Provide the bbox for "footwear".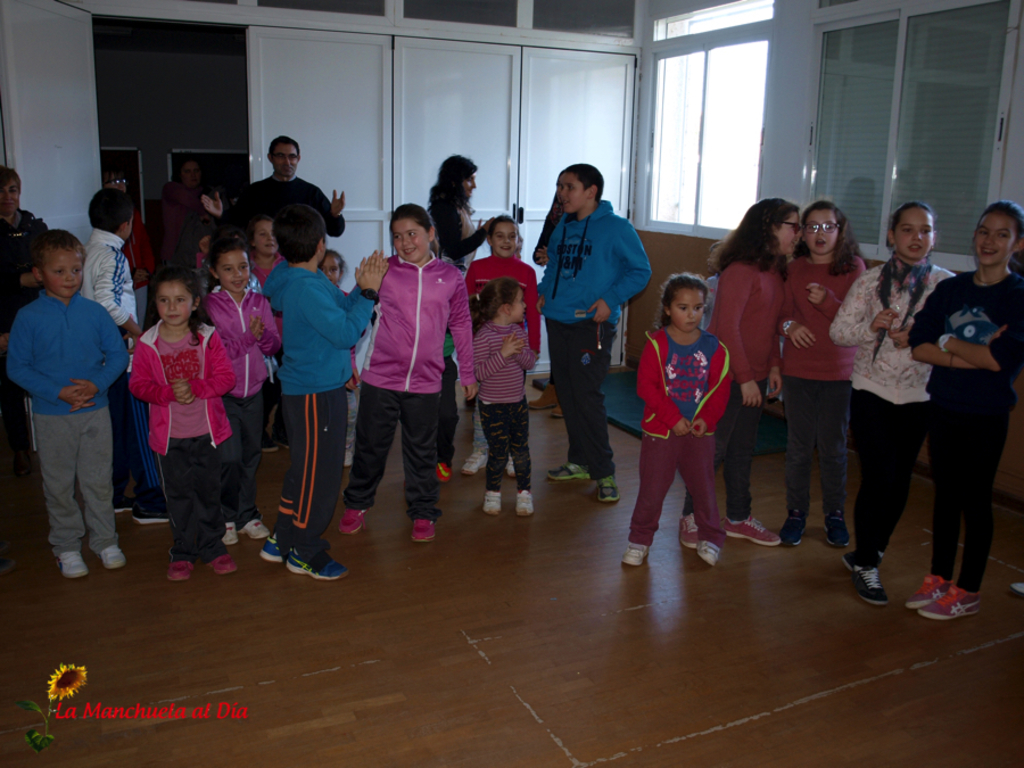
0 548 18 576.
